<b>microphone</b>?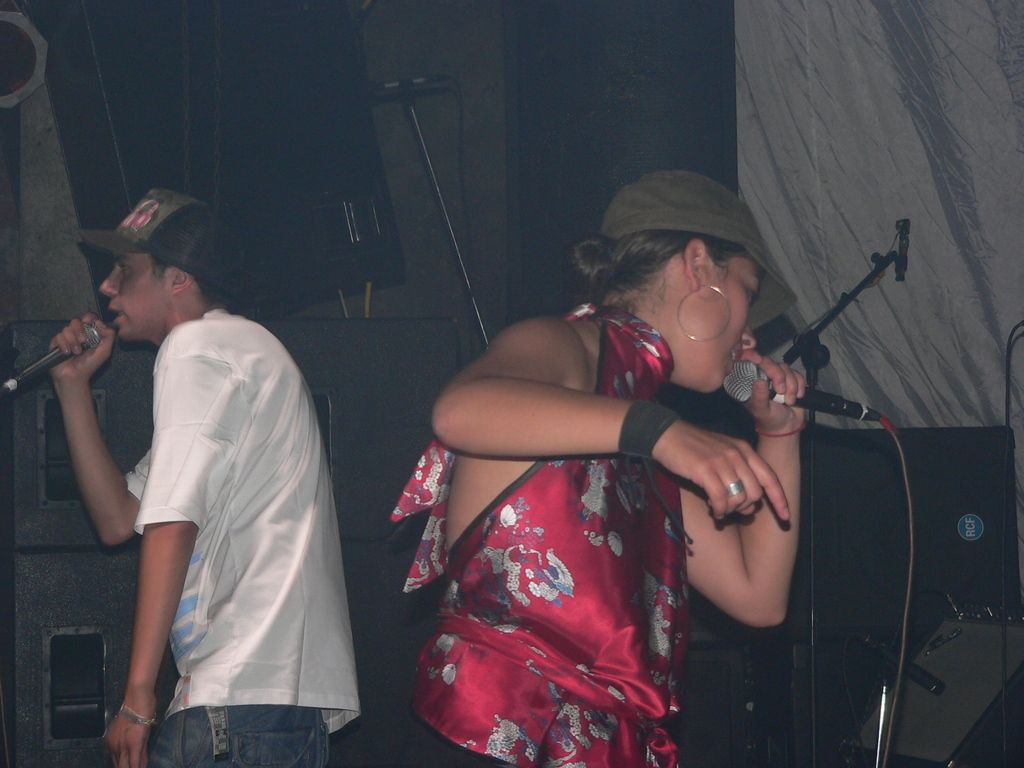
BBox(18, 303, 106, 398)
